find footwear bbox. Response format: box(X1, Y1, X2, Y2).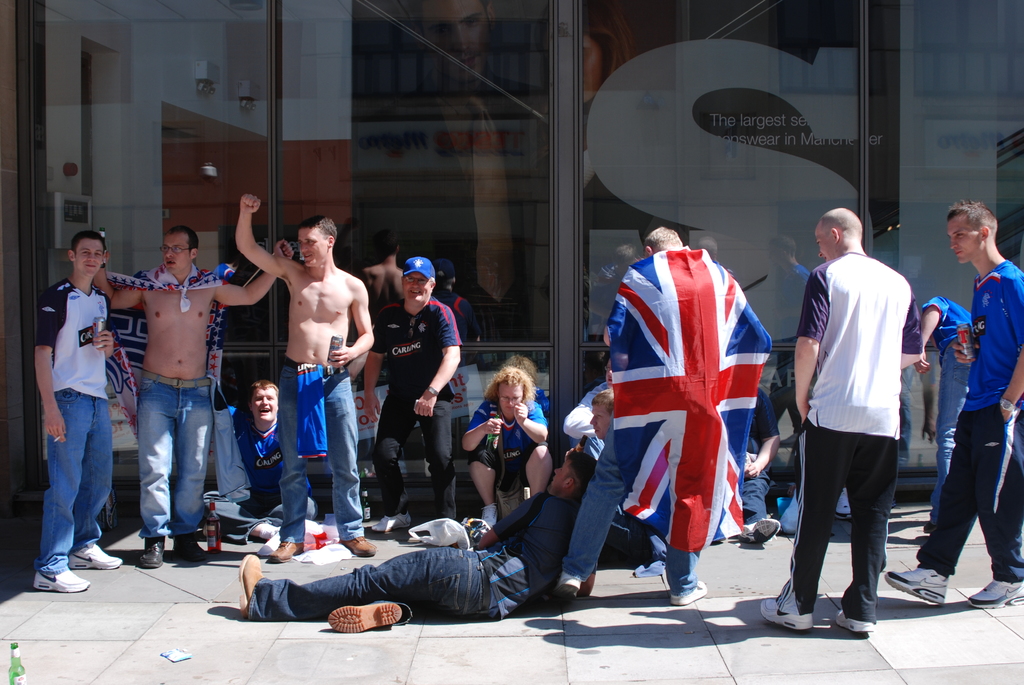
box(236, 557, 264, 611).
